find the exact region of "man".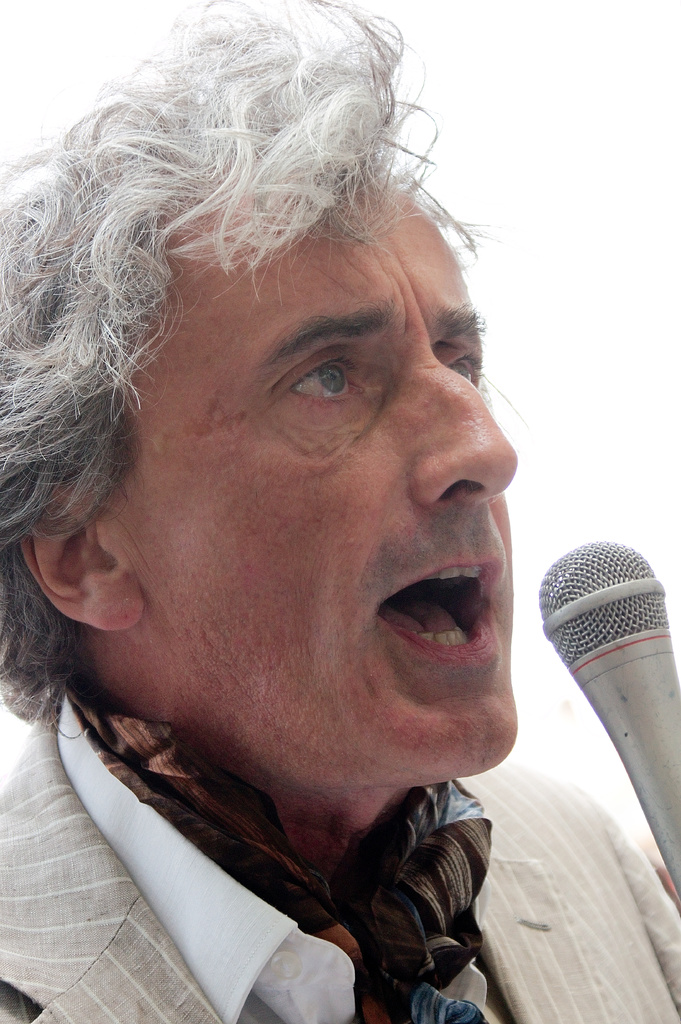
Exact region: Rect(0, 74, 603, 1012).
